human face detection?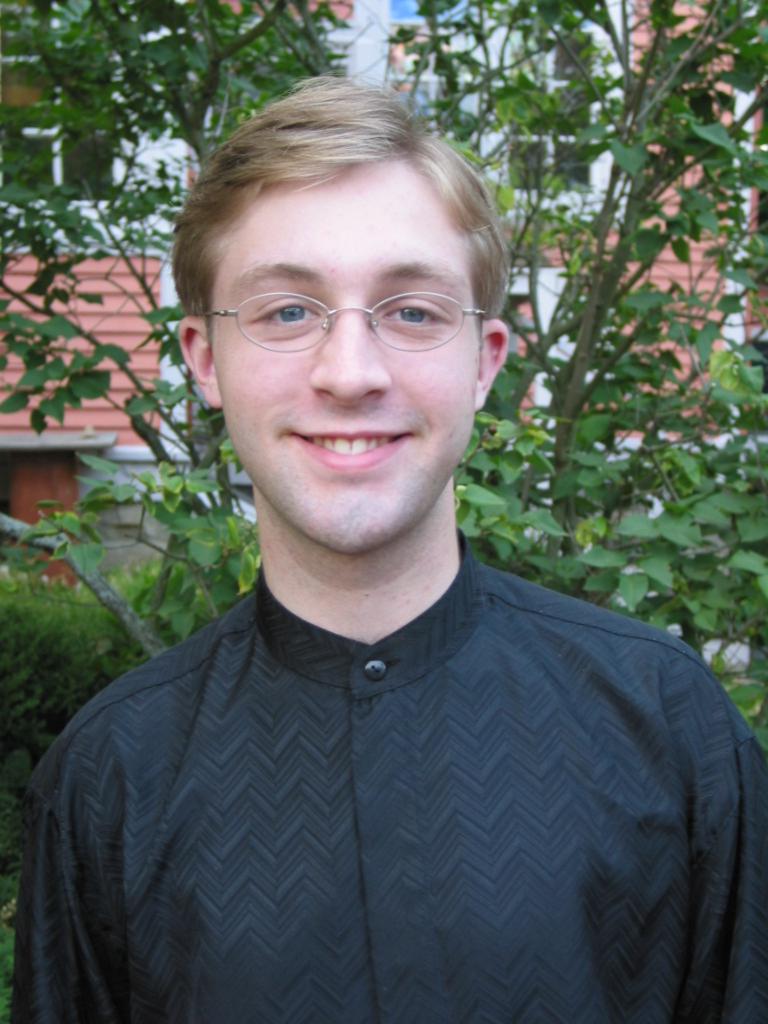
select_region(221, 158, 483, 554)
